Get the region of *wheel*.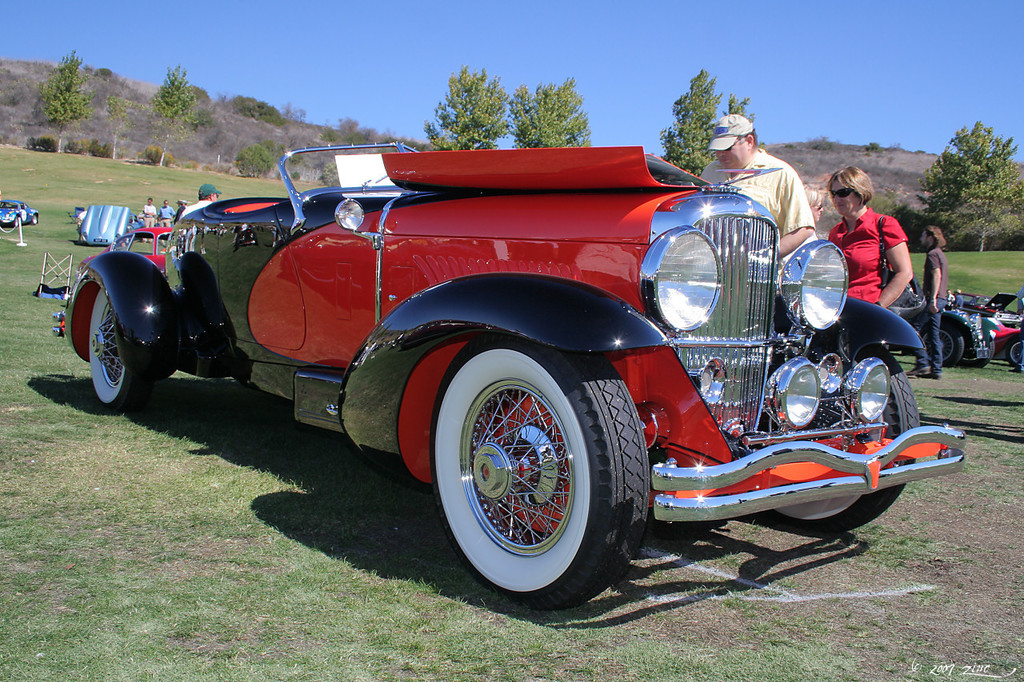
box=[968, 341, 992, 365].
